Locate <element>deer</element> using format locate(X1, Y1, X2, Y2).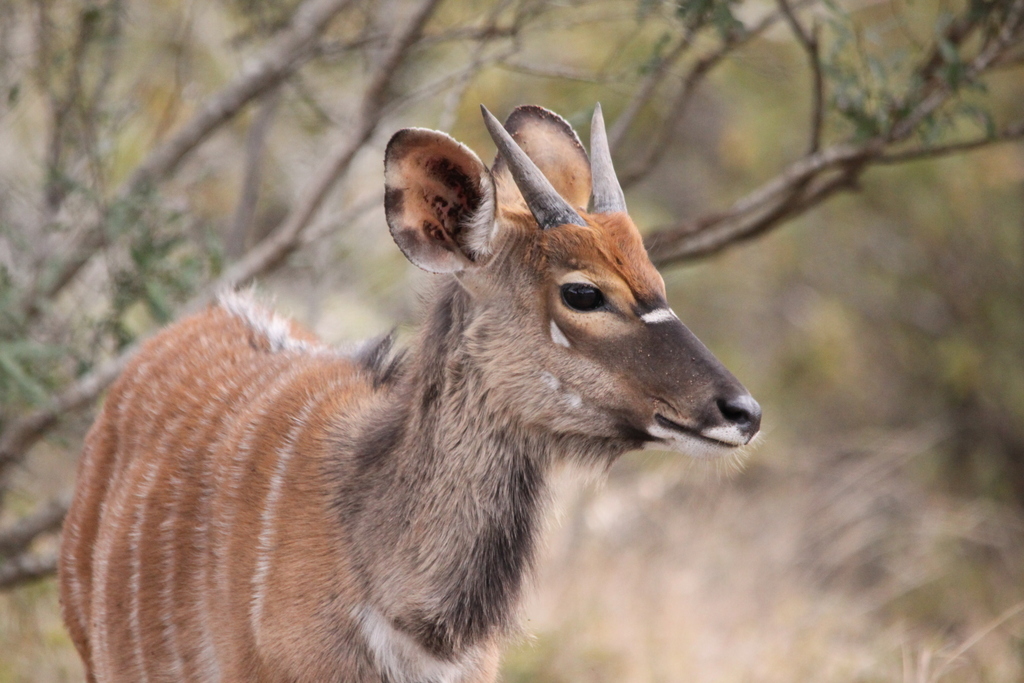
locate(57, 103, 758, 682).
